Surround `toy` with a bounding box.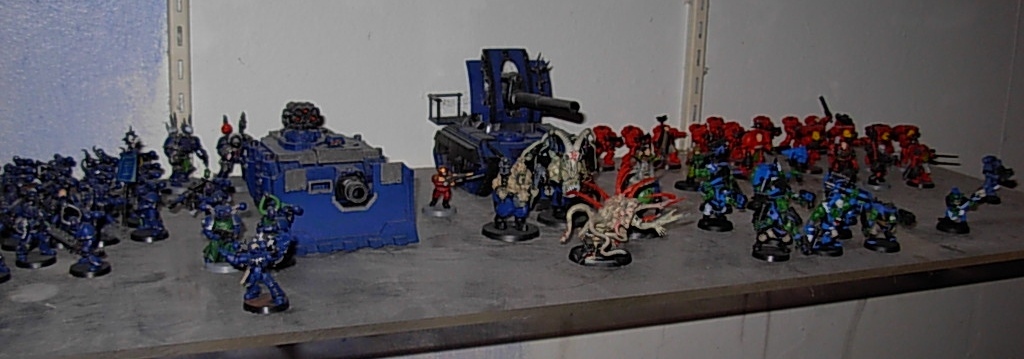
<box>694,146,746,236</box>.
